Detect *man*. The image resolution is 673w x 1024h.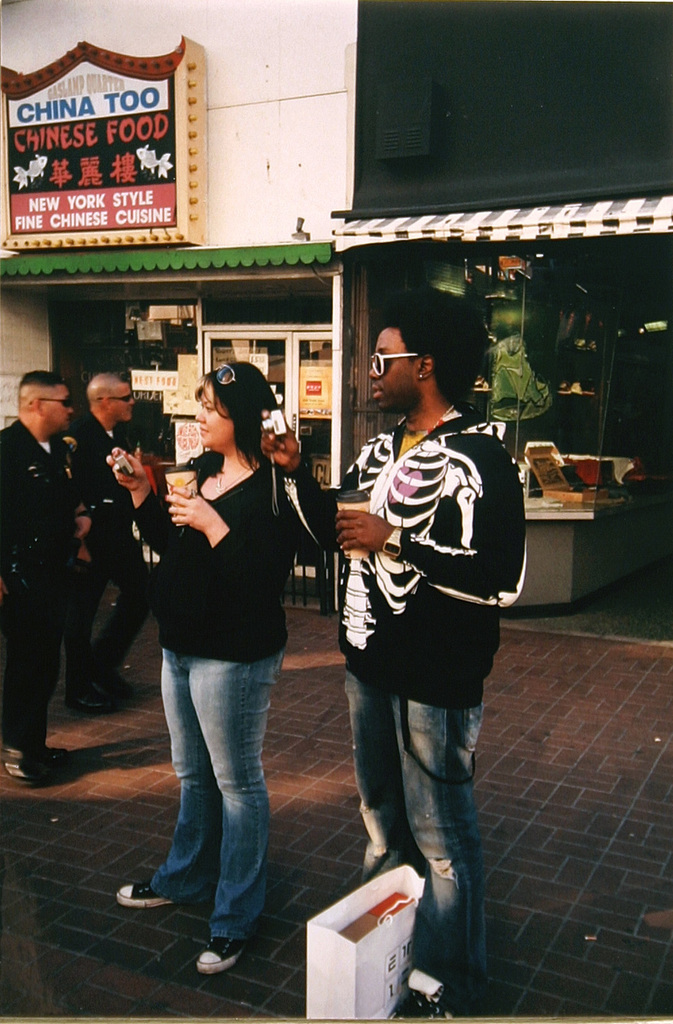
bbox=(0, 377, 94, 782).
